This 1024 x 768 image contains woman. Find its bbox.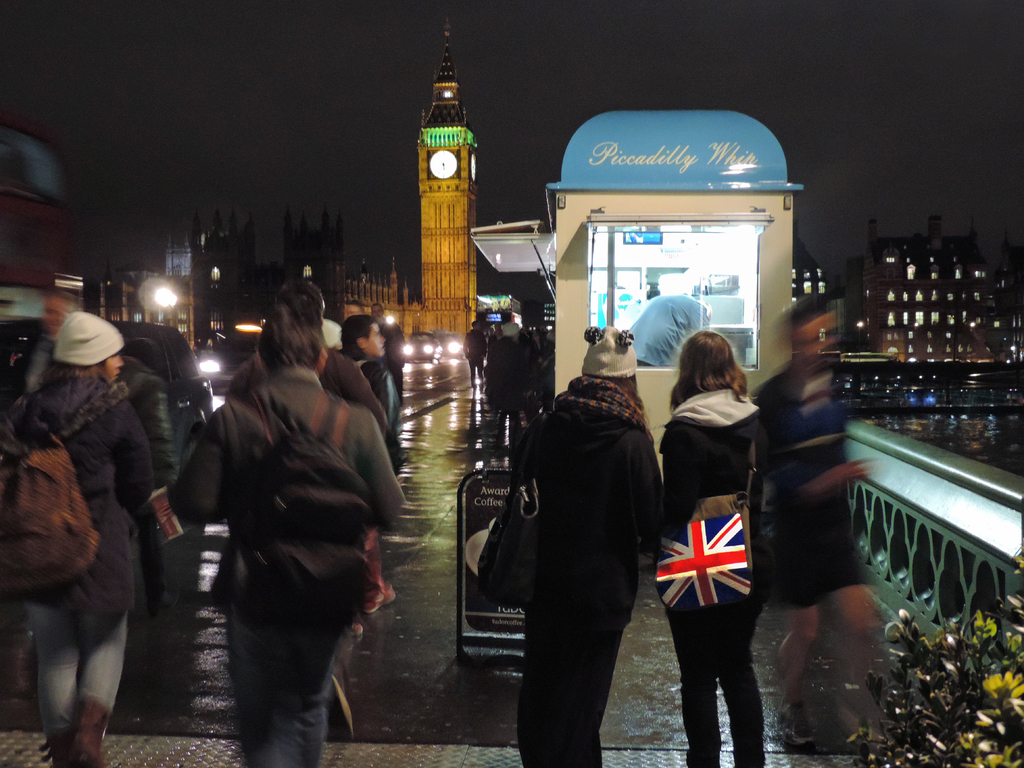
bbox=(0, 308, 156, 767).
